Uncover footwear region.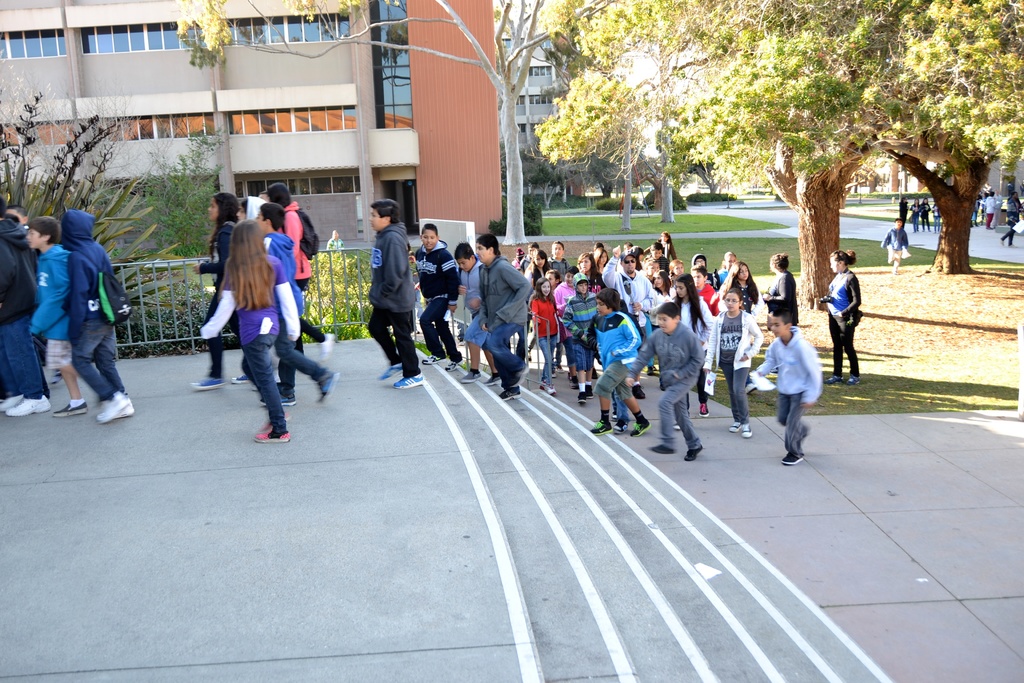
Uncovered: rect(442, 357, 463, 374).
